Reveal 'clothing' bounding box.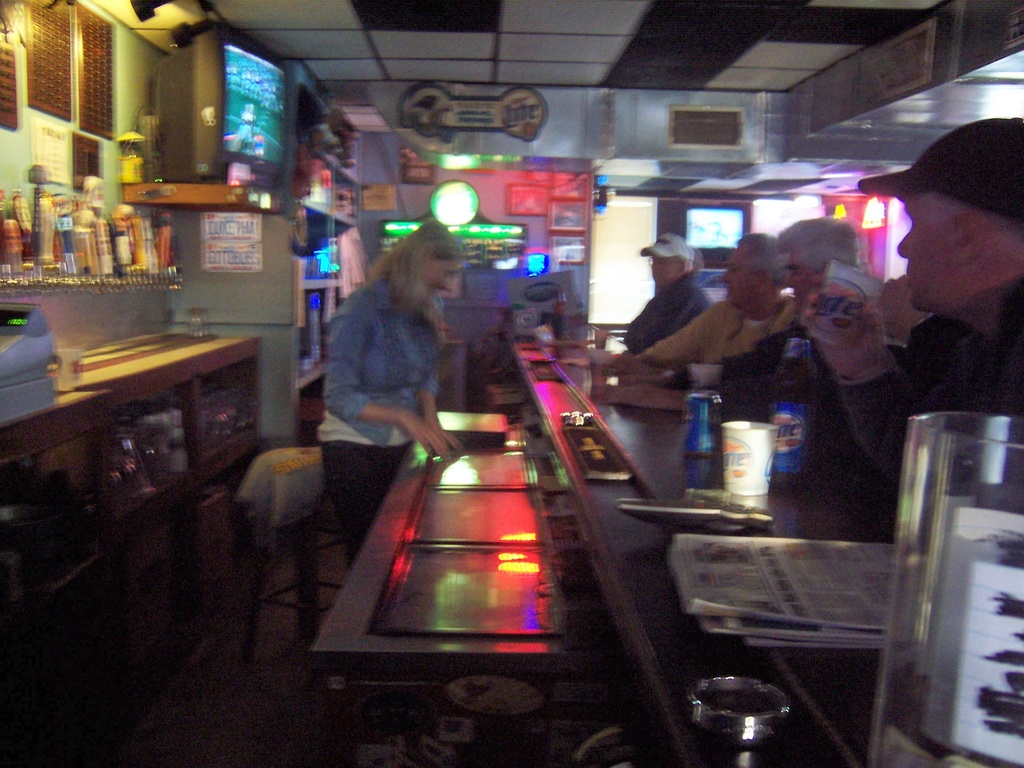
Revealed: {"left": 626, "top": 273, "right": 709, "bottom": 351}.
